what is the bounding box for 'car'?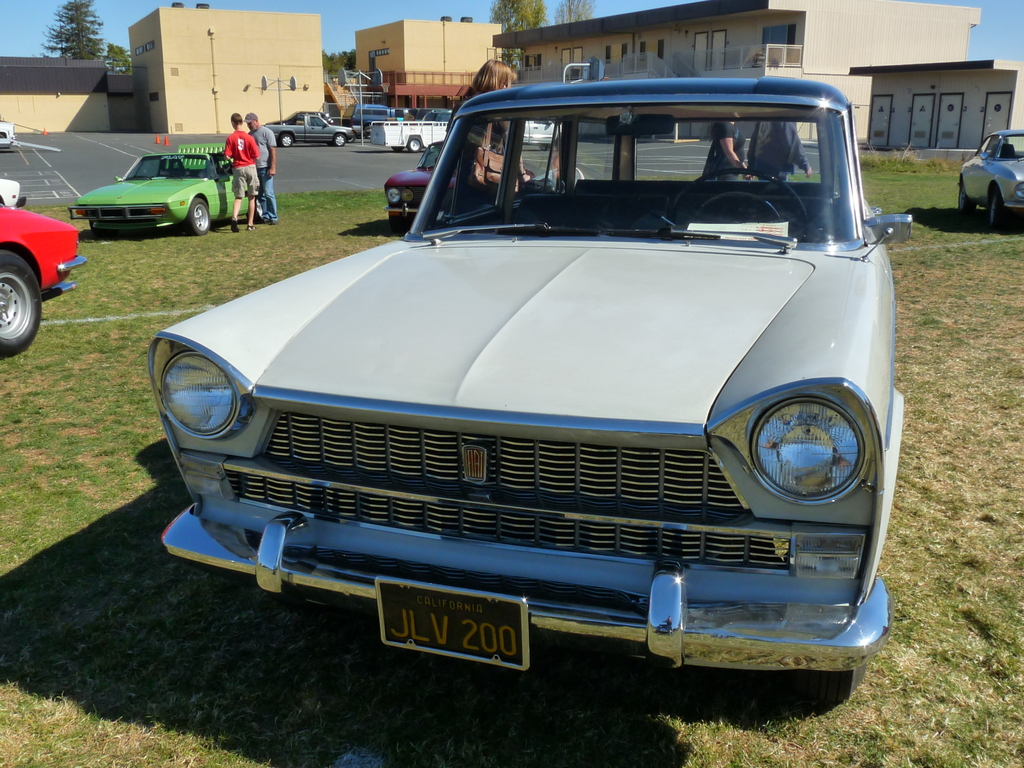
Rect(385, 140, 454, 220).
